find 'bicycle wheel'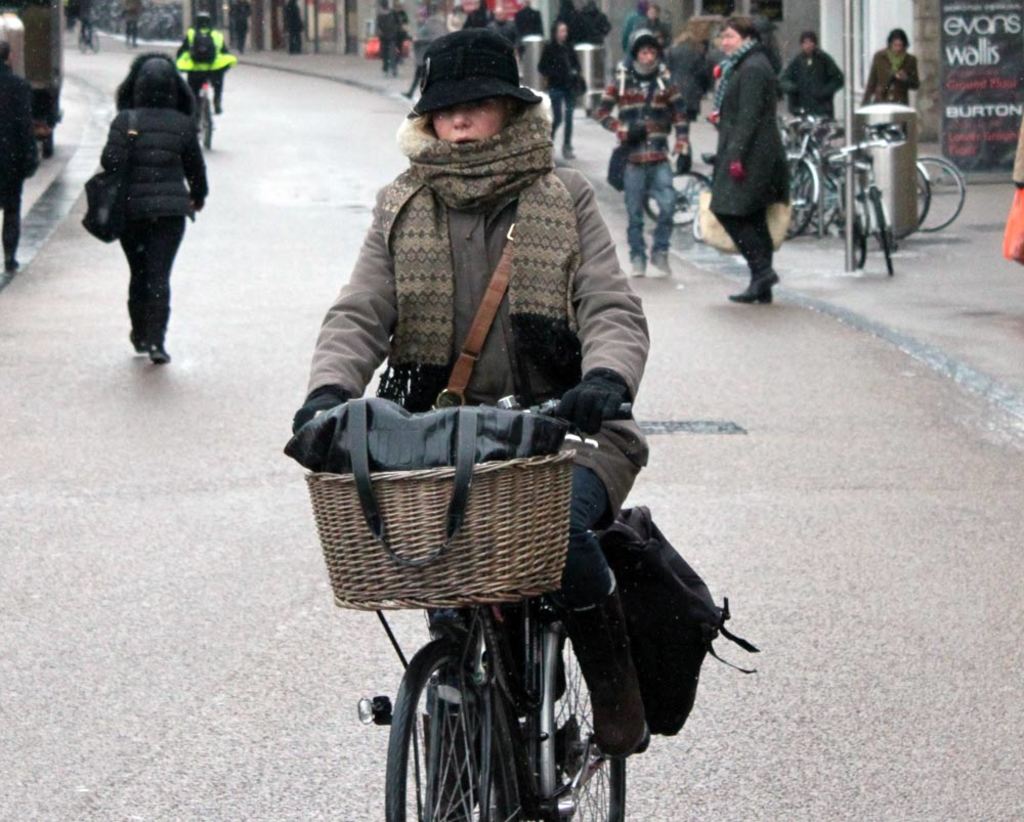
<region>873, 143, 924, 243</region>
